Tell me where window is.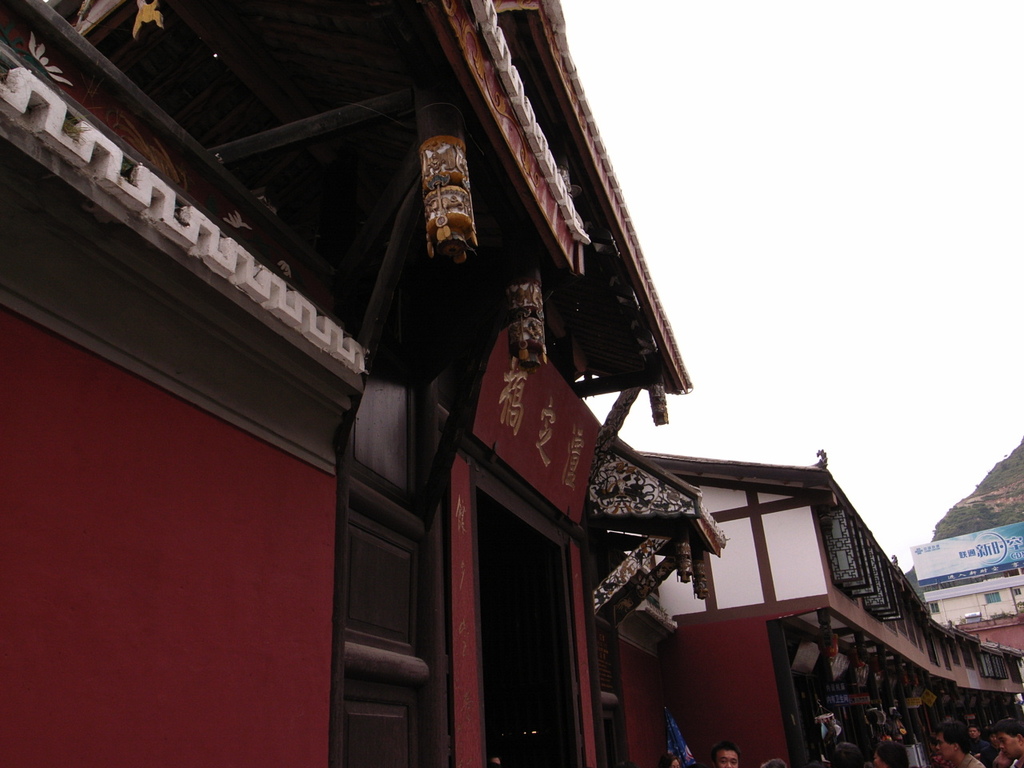
window is at (x1=982, y1=588, x2=998, y2=603).
